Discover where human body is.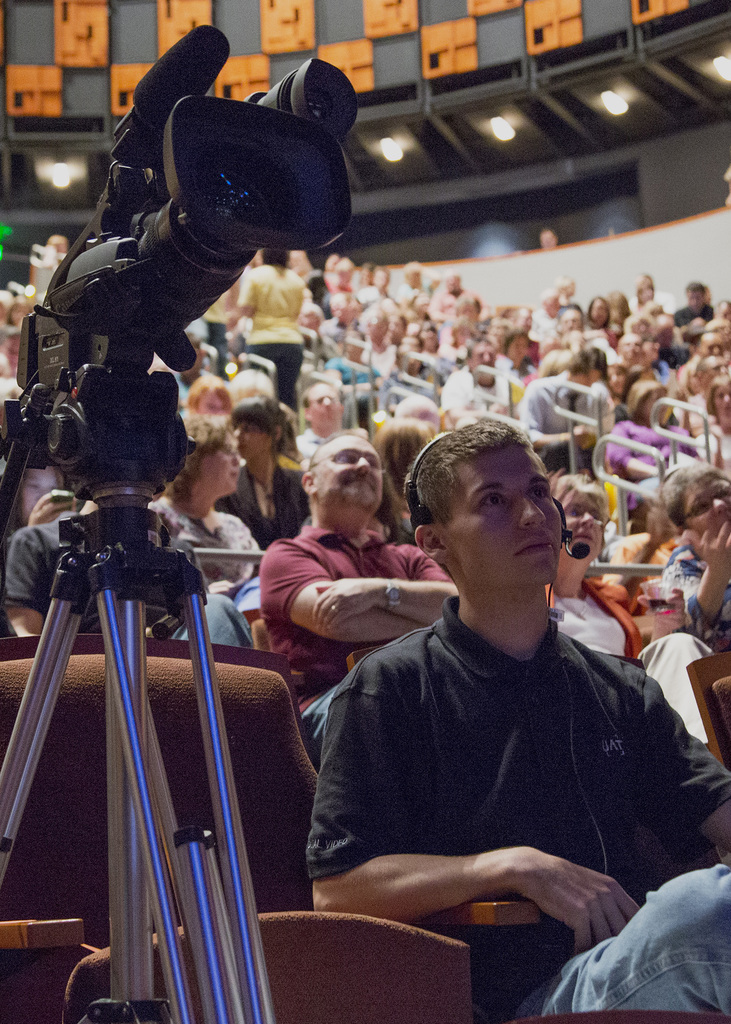
Discovered at <box>227,236,295,393</box>.
